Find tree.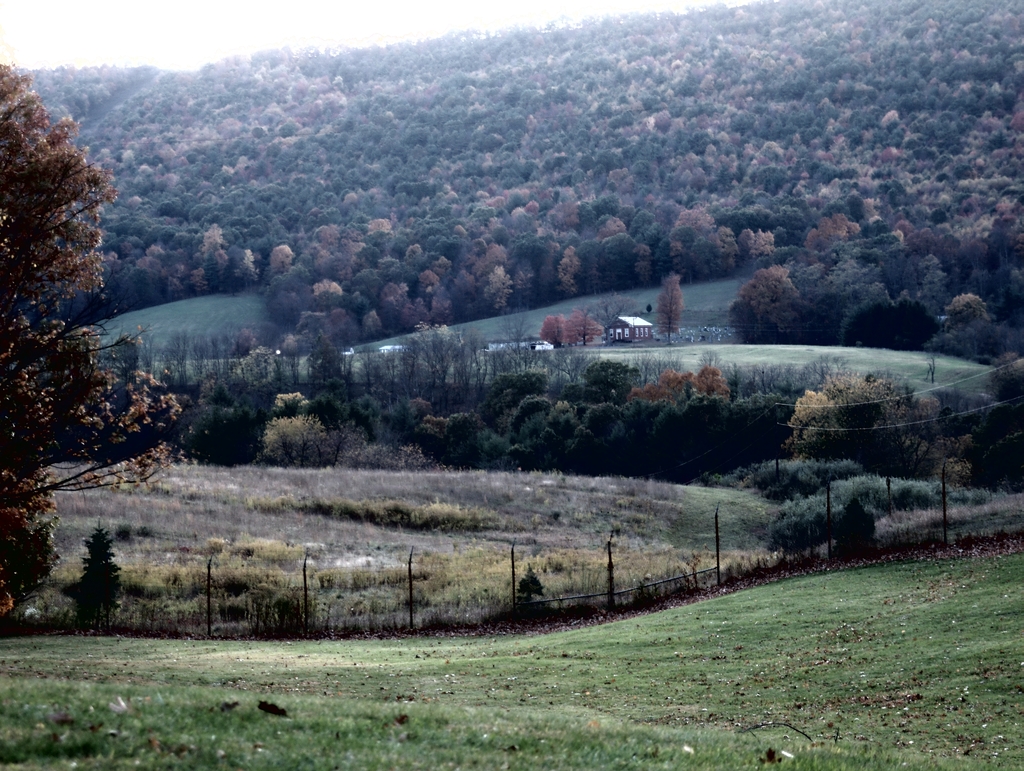
(left=652, top=273, right=684, bottom=350).
